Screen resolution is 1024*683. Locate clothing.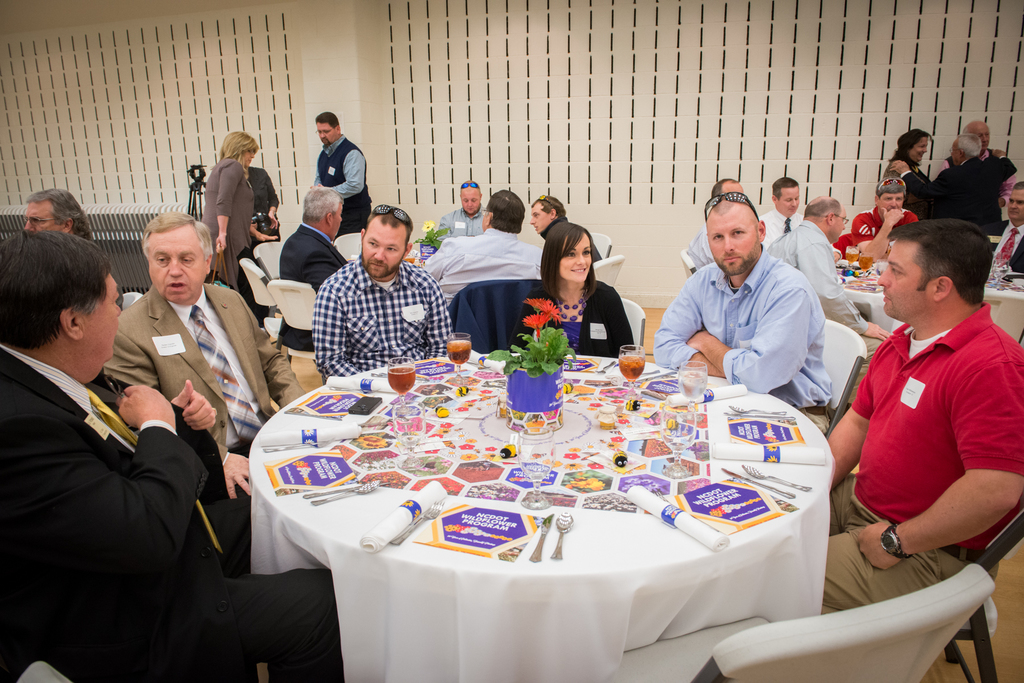
(916, 149, 1001, 238).
